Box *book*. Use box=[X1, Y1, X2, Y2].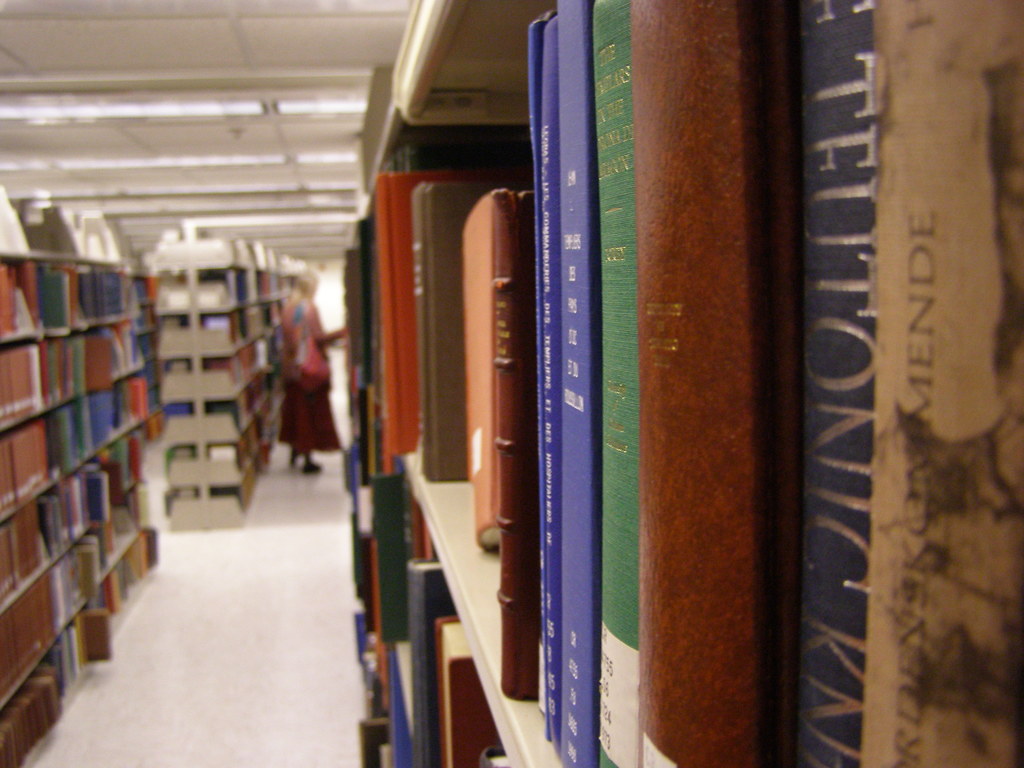
box=[792, 2, 1016, 767].
